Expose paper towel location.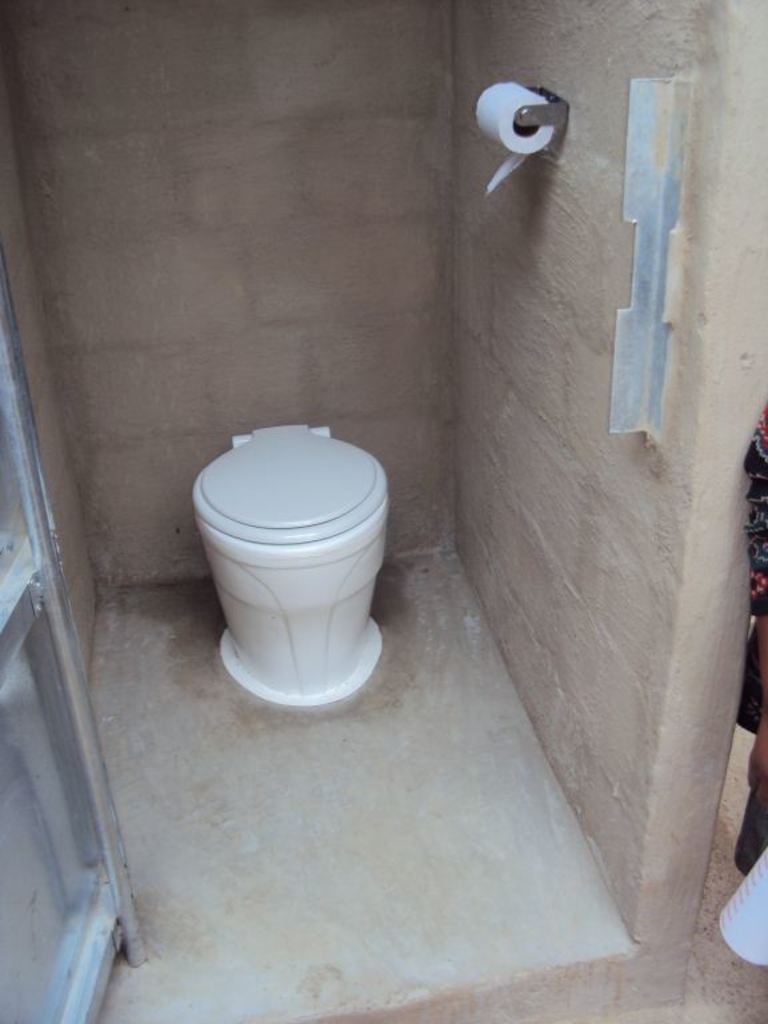
Exposed at <bbox>480, 73, 553, 184</bbox>.
